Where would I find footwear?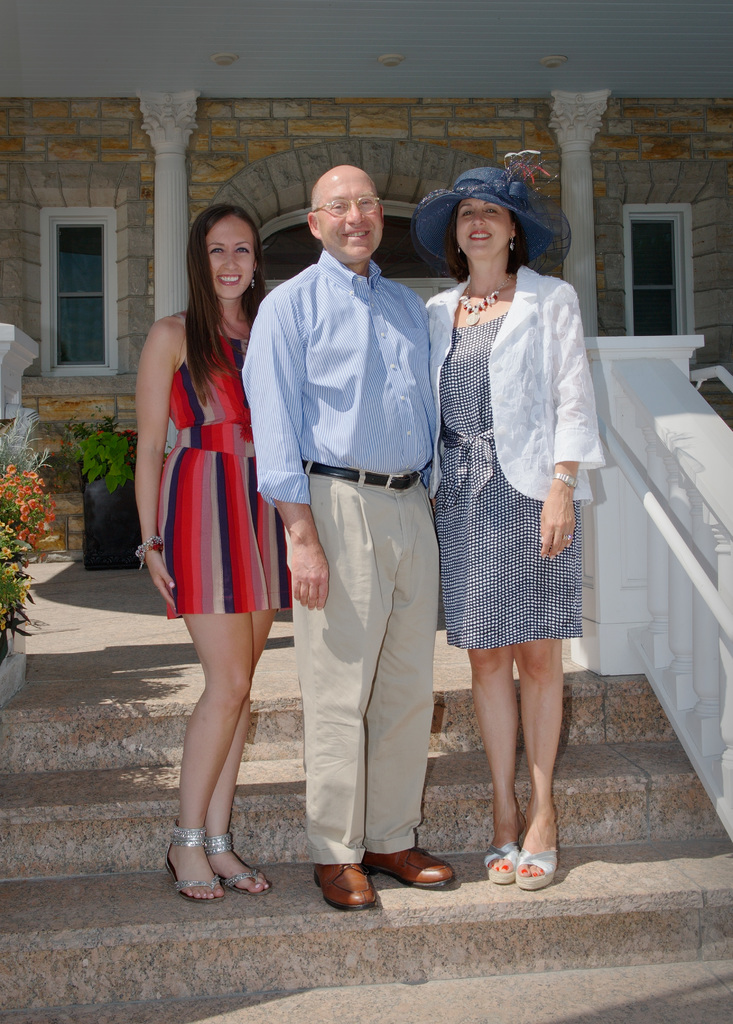
At 166, 823, 229, 904.
